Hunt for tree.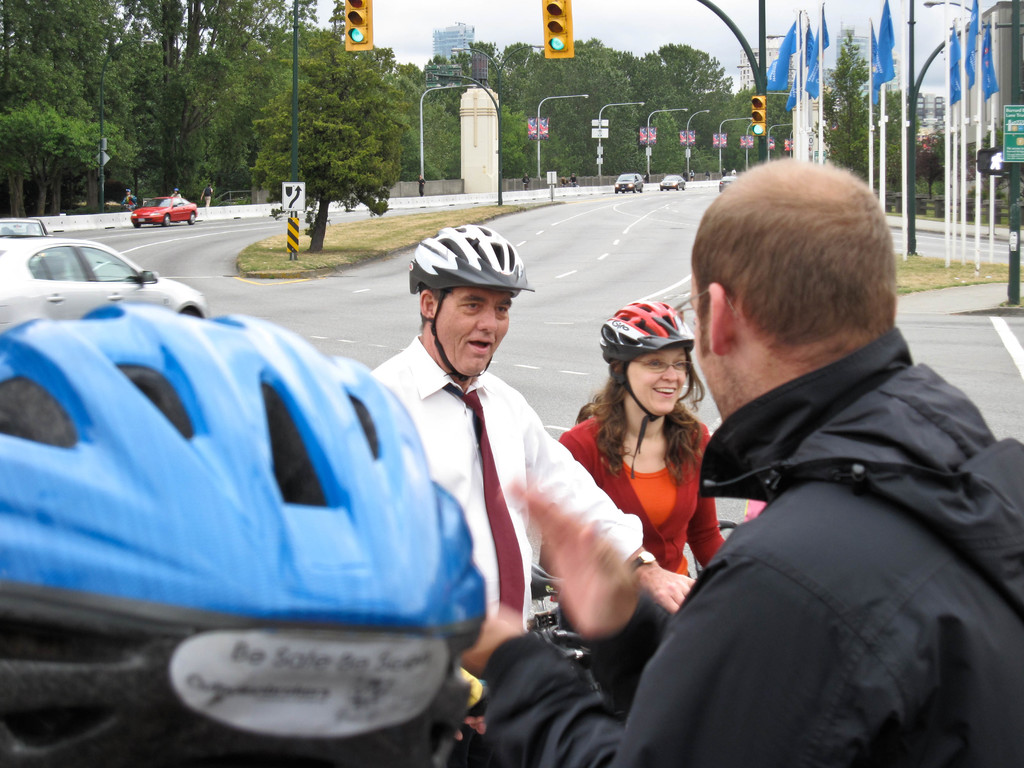
Hunted down at Rect(821, 28, 881, 186).
